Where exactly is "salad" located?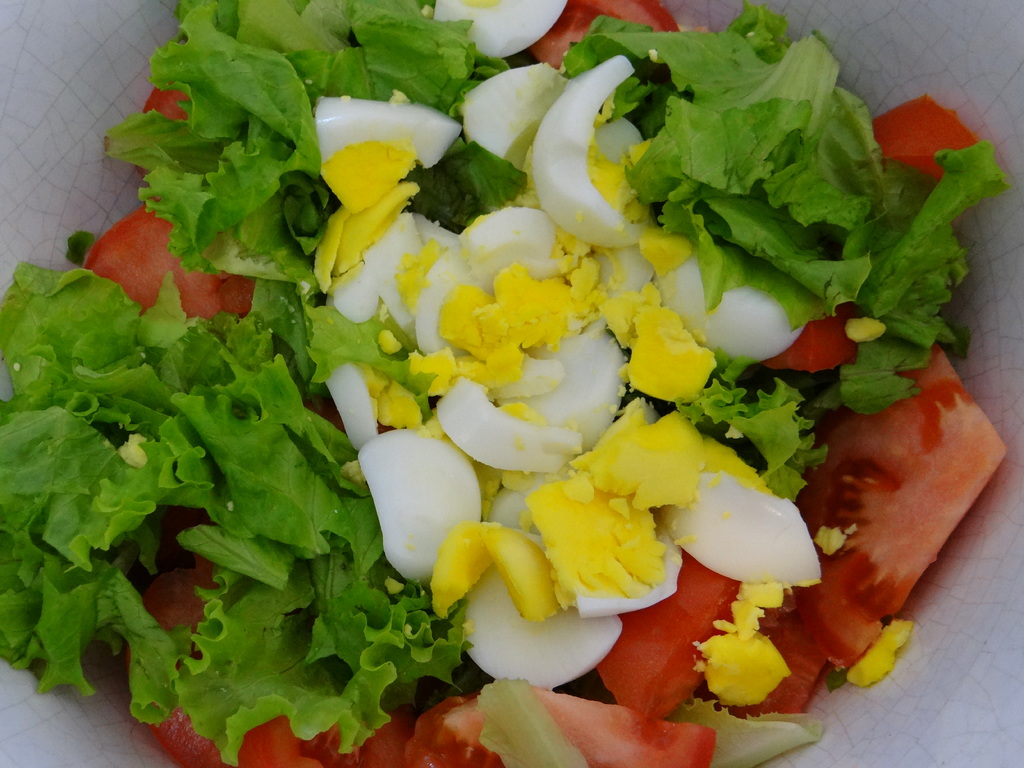
Its bounding box is locate(0, 0, 1010, 767).
